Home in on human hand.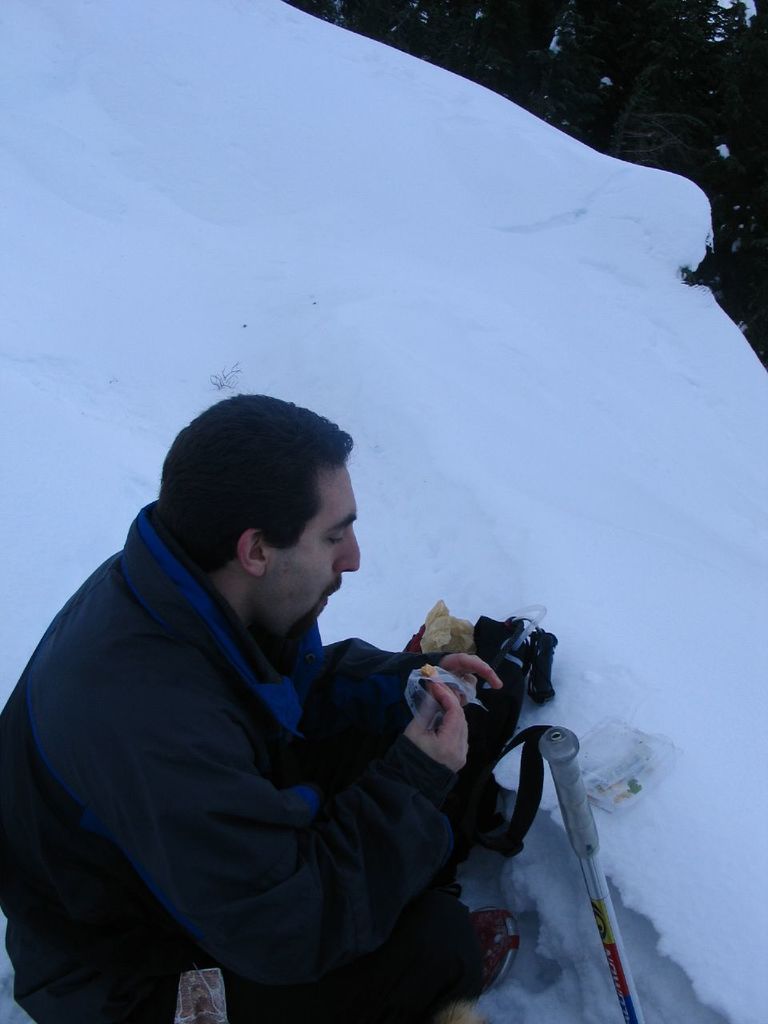
Homed in at (407, 651, 509, 709).
